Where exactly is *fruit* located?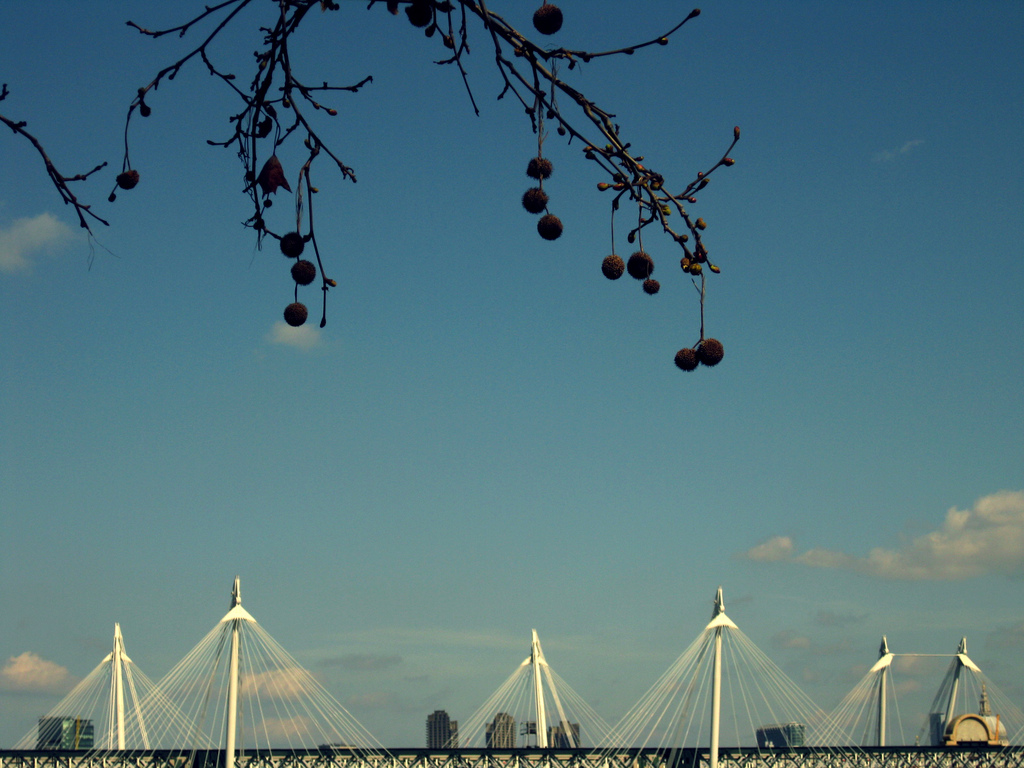
Its bounding box is 535, 209, 561, 240.
